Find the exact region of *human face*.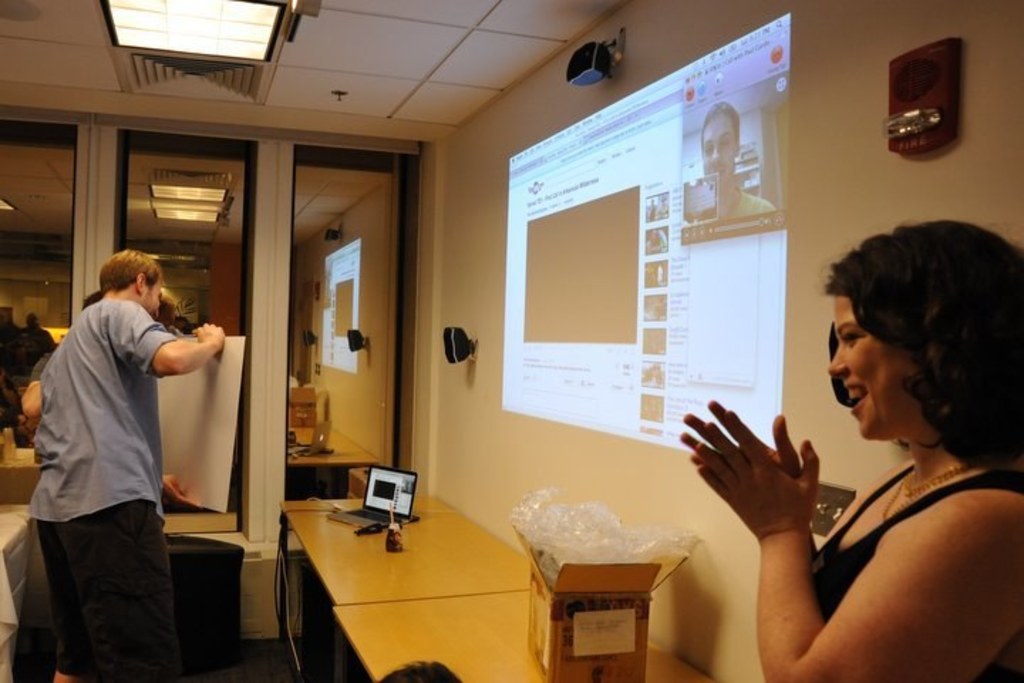
Exact region: 828 293 924 438.
